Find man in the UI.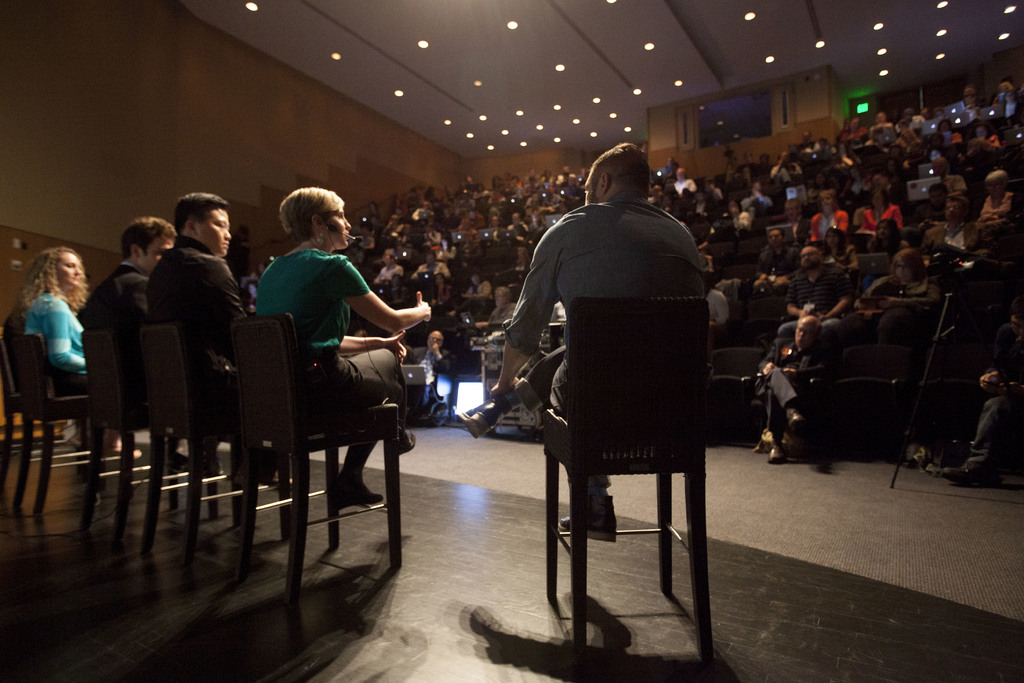
UI element at <box>492,163,728,642</box>.
